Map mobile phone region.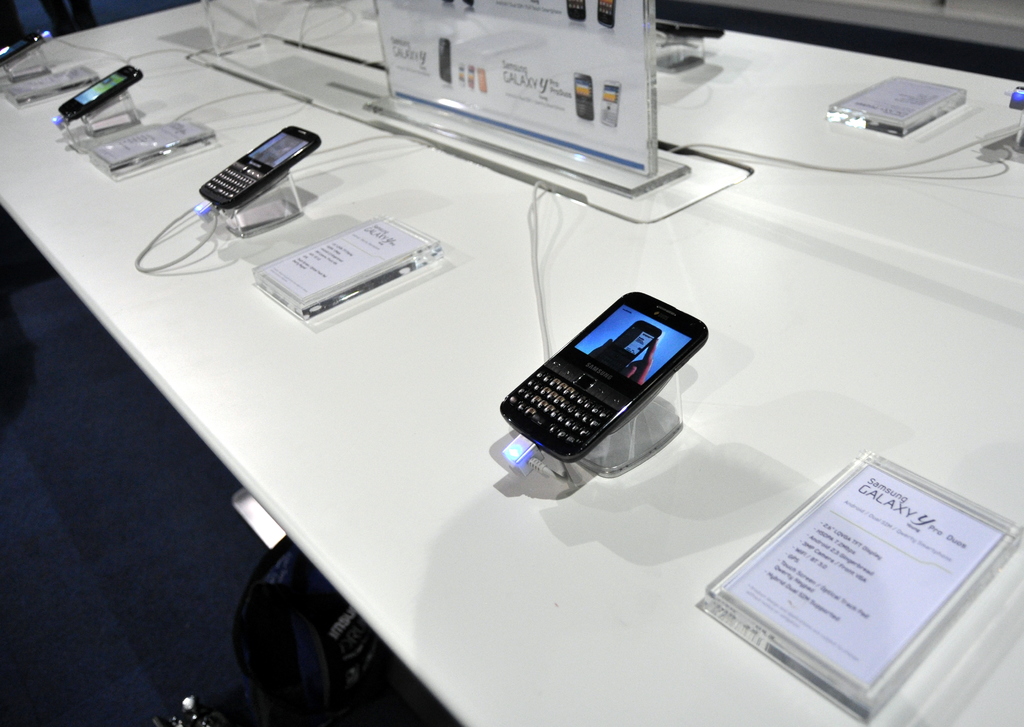
Mapped to (left=566, top=0, right=586, bottom=22).
